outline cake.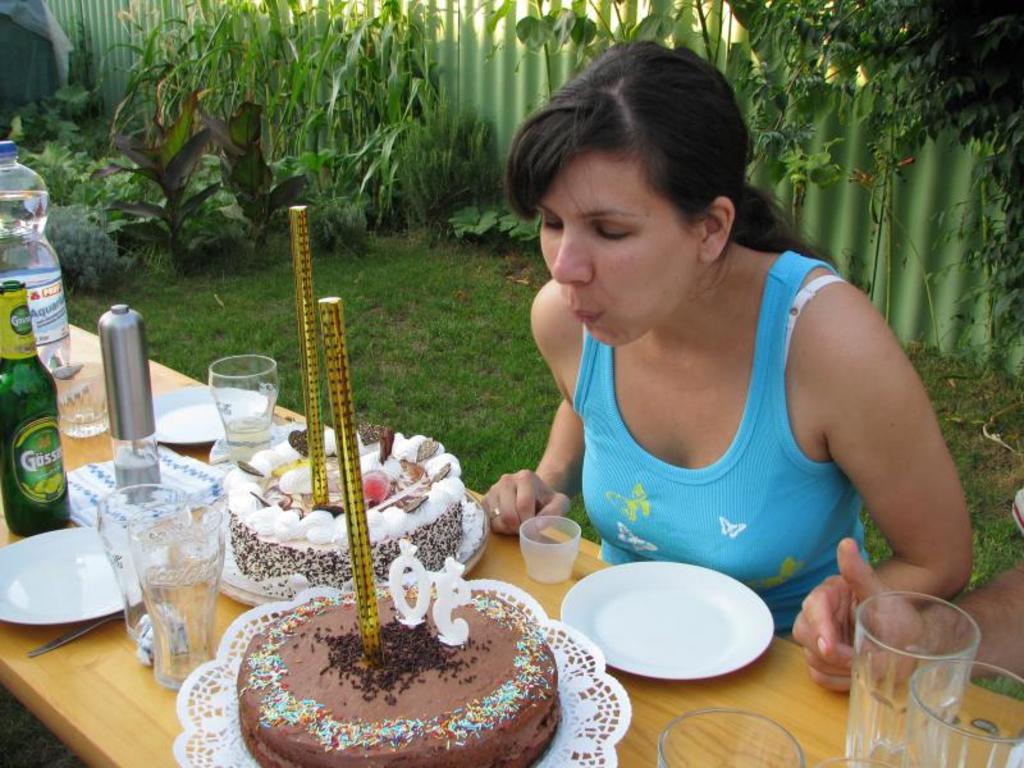
Outline: box(234, 593, 558, 767).
